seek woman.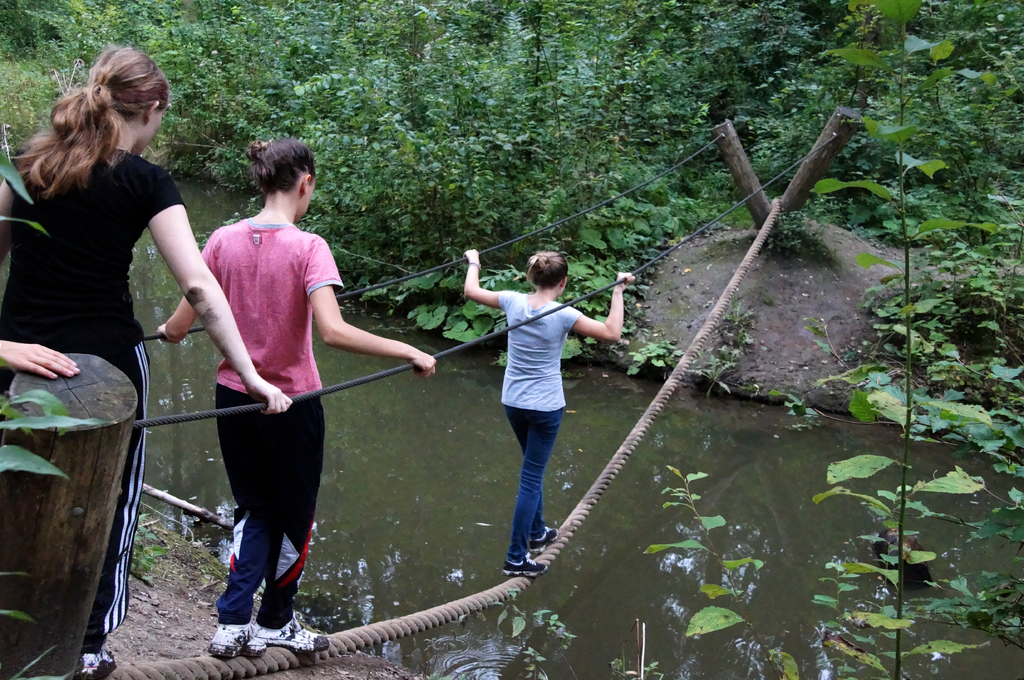
[left=159, top=135, right=440, bottom=657].
